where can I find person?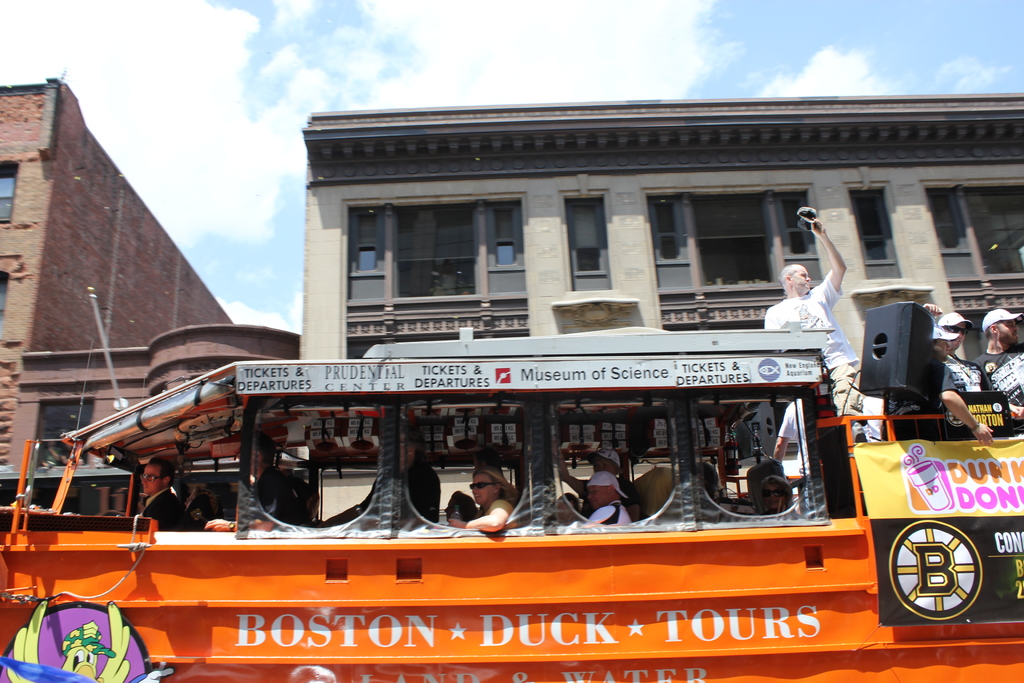
You can find it at 584,469,630,525.
